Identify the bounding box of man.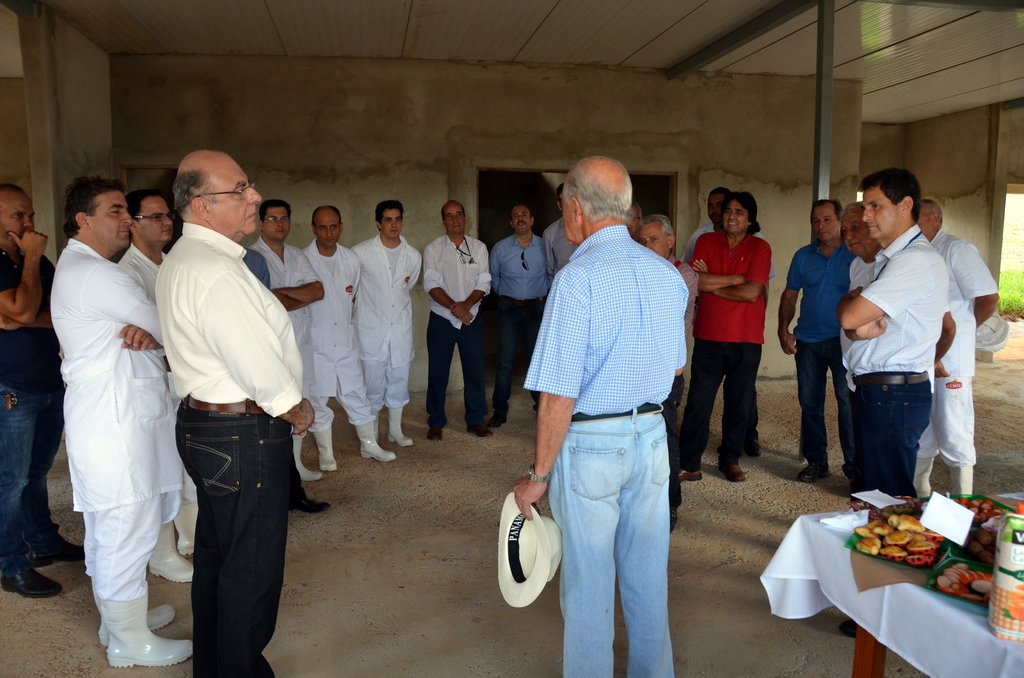
rect(918, 189, 994, 478).
